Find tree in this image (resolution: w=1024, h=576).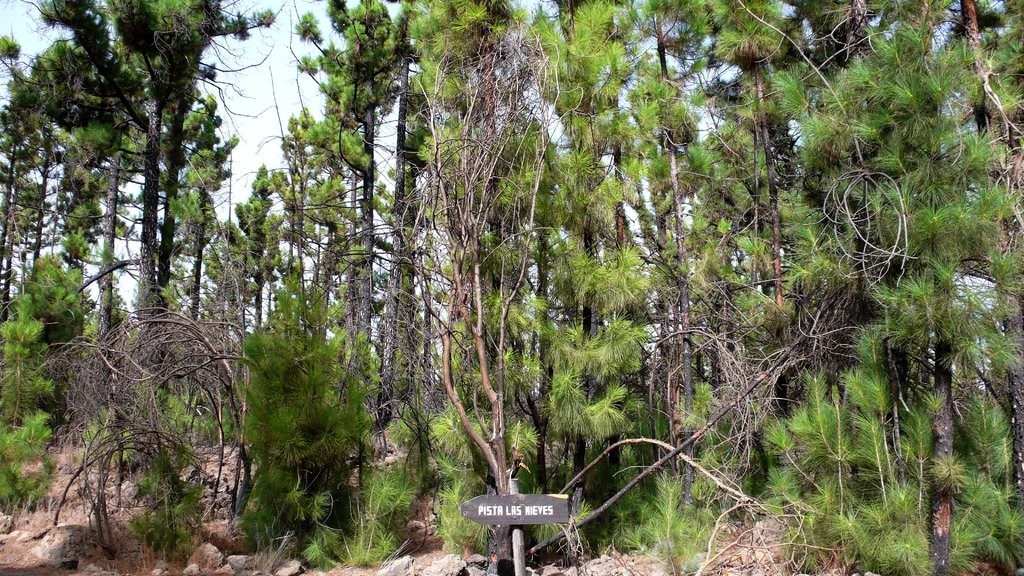
0 314 271 564.
